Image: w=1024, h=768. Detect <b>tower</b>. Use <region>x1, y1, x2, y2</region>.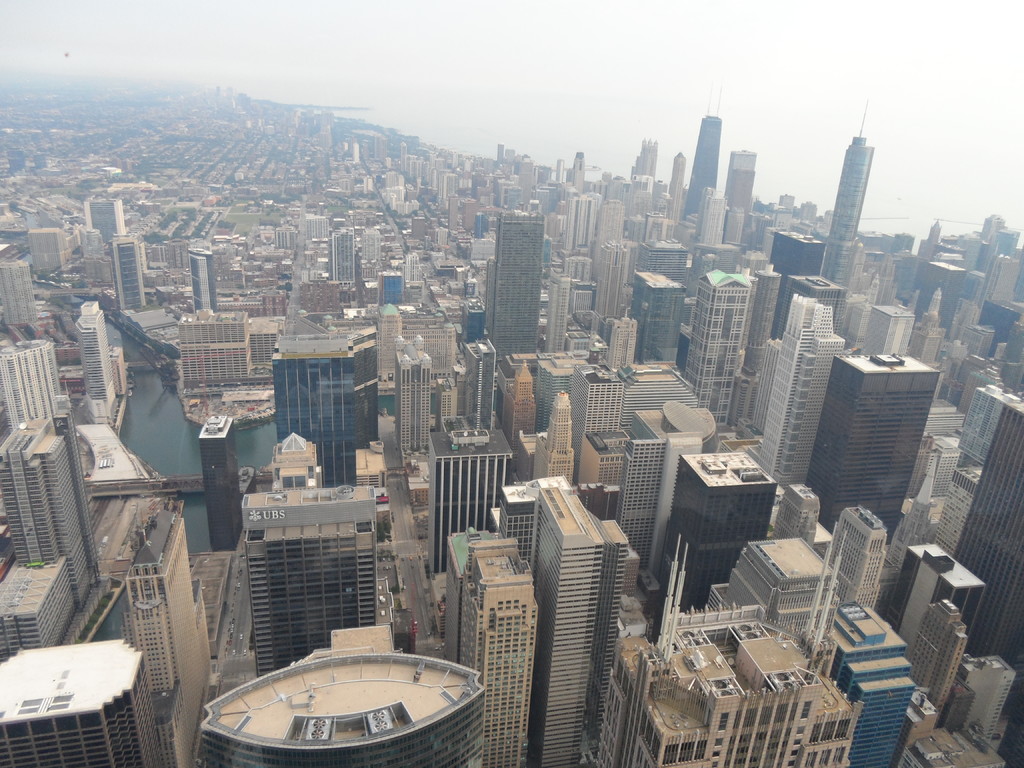
<region>559, 183, 596, 273</region>.
